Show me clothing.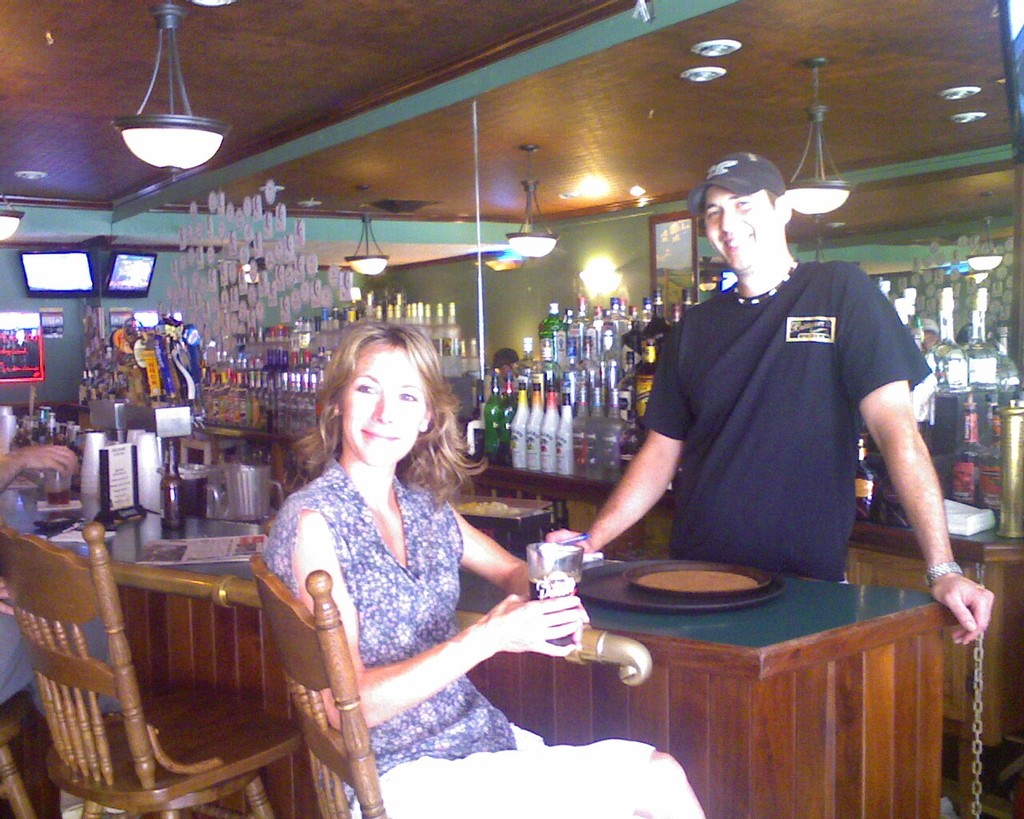
clothing is here: rect(642, 262, 927, 578).
